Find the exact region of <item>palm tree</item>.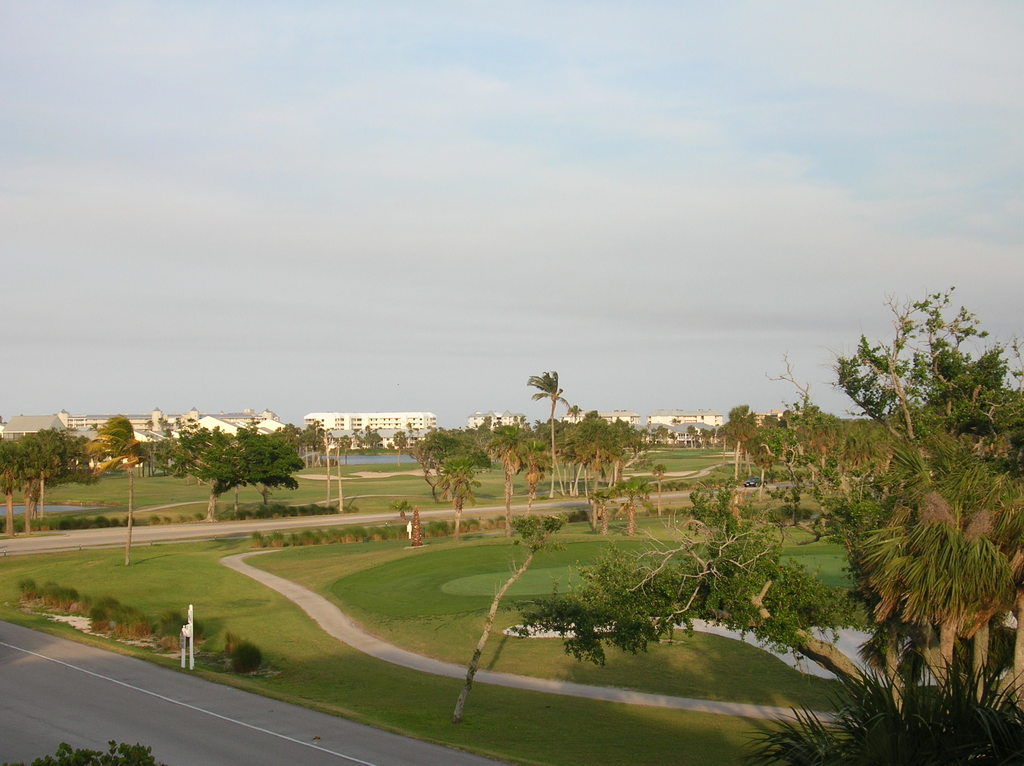
Exact region: 717:410:756:465.
